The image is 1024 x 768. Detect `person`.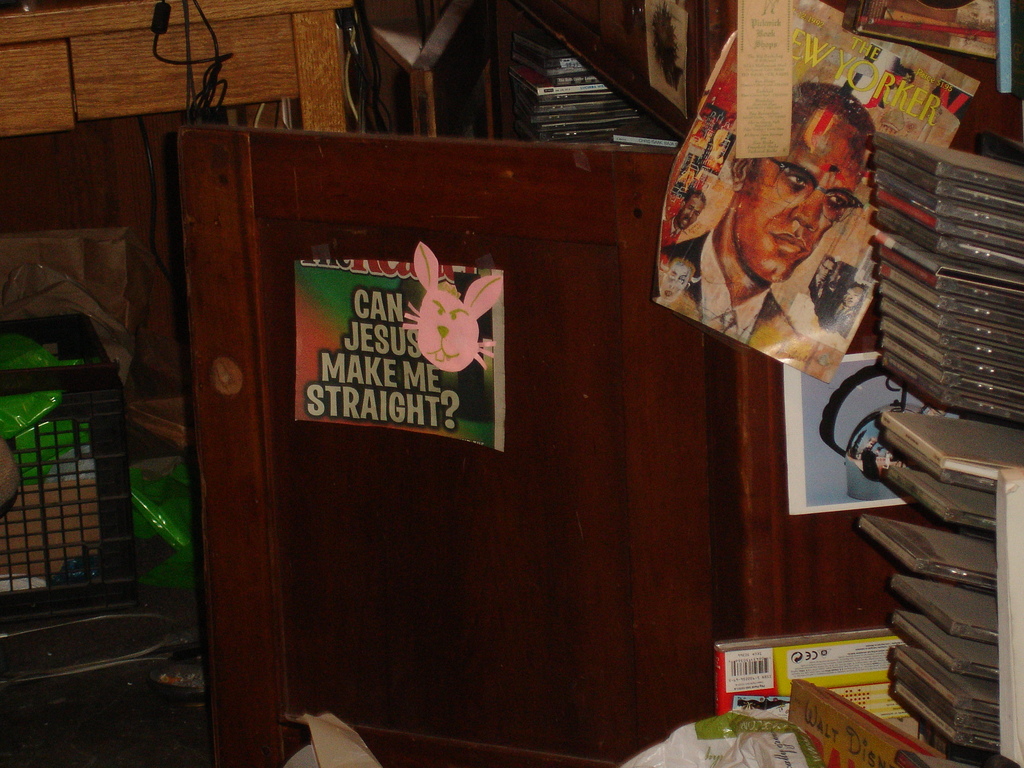
Detection: select_region(659, 188, 706, 246).
